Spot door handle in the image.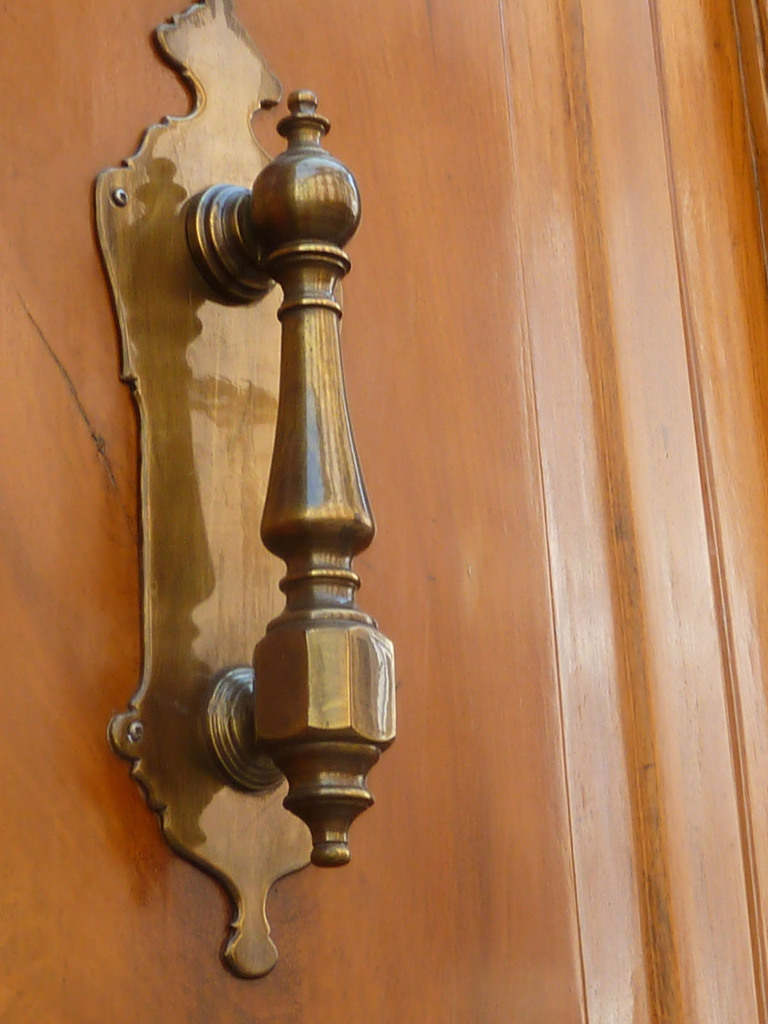
door handle found at 88 0 408 988.
